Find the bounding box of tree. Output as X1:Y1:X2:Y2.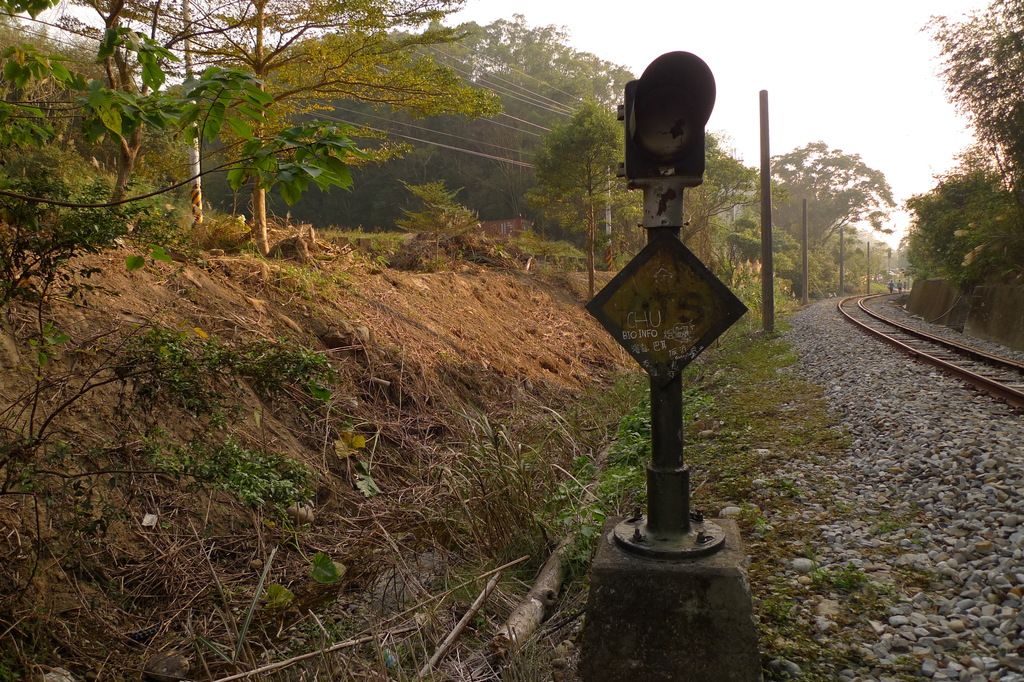
692:157:797:212.
